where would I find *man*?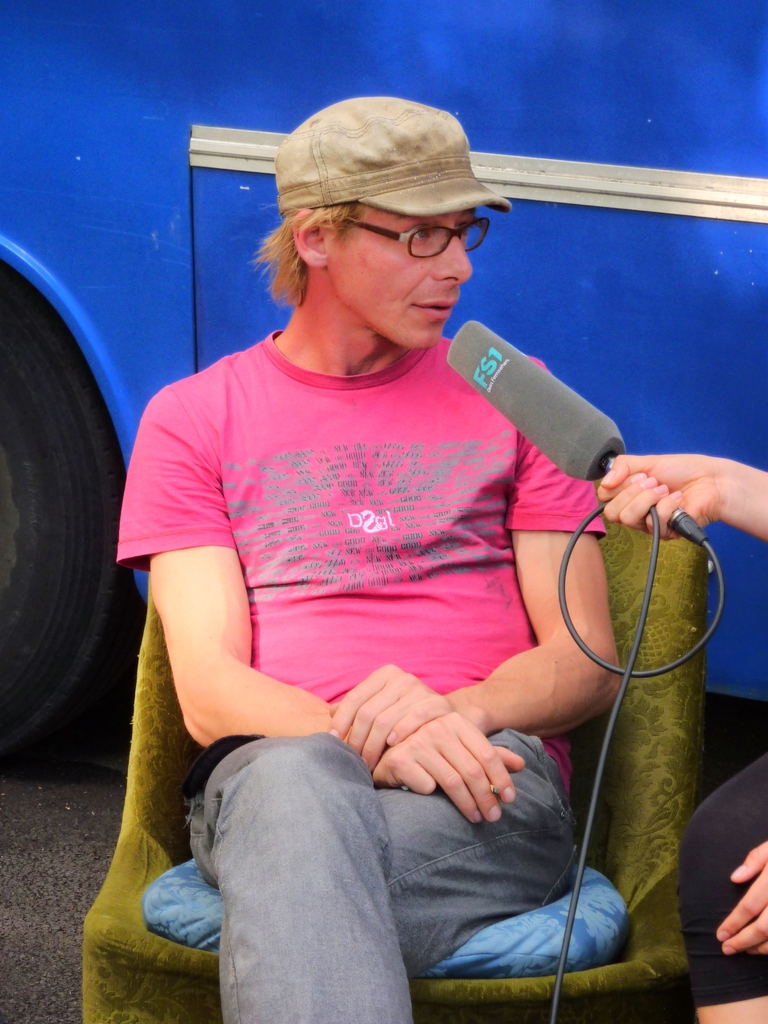
At box(113, 92, 624, 1023).
